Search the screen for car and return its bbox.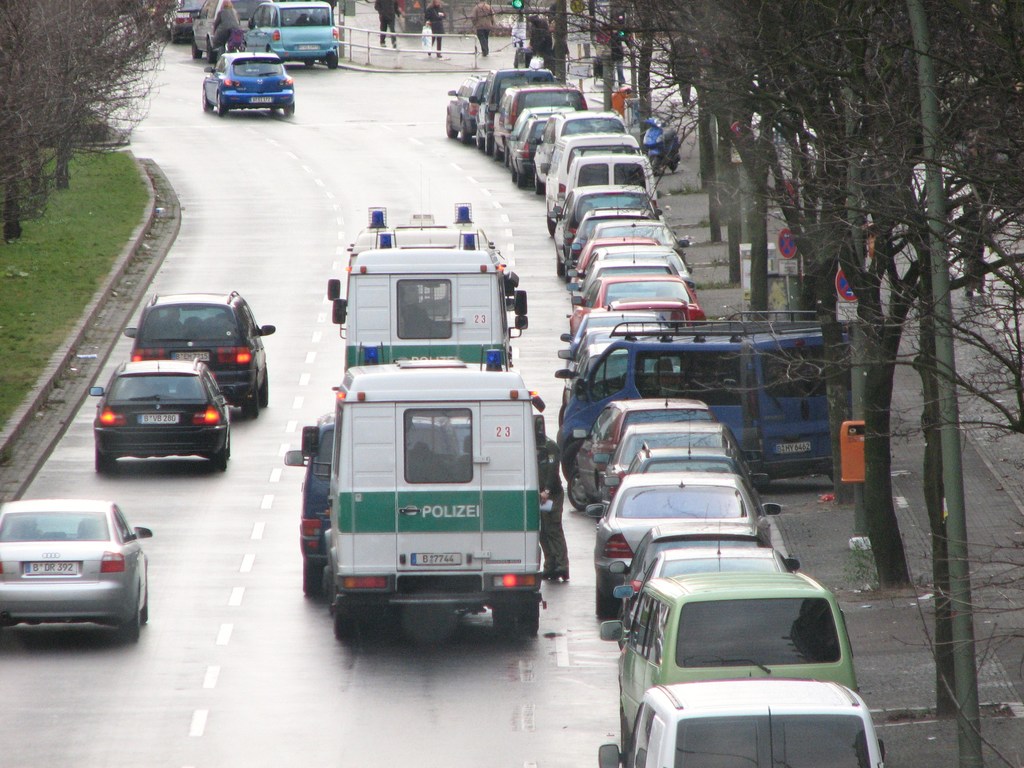
Found: bbox=[447, 77, 483, 140].
